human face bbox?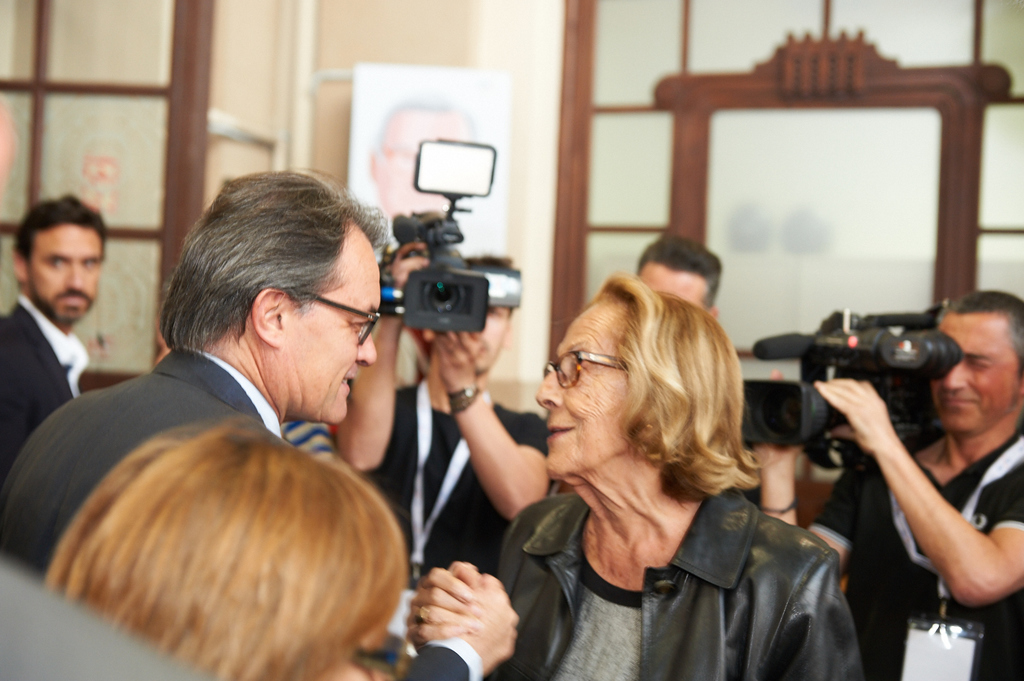
pyautogui.locateOnScreen(537, 302, 632, 477)
